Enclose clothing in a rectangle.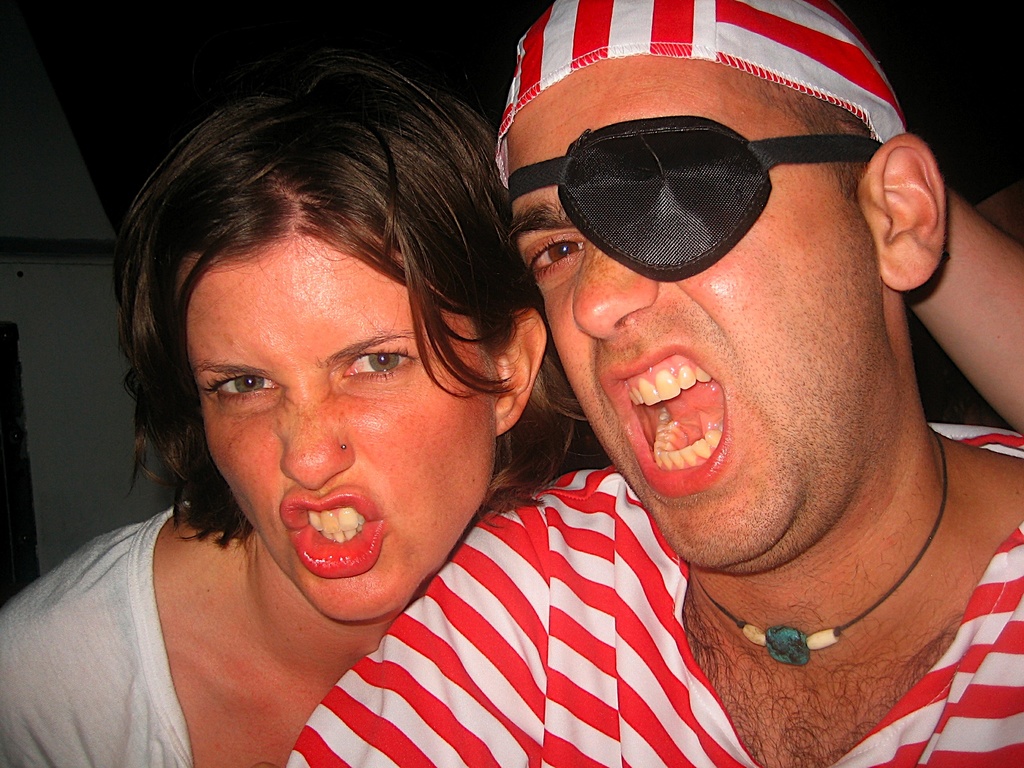
region(284, 415, 1023, 767).
